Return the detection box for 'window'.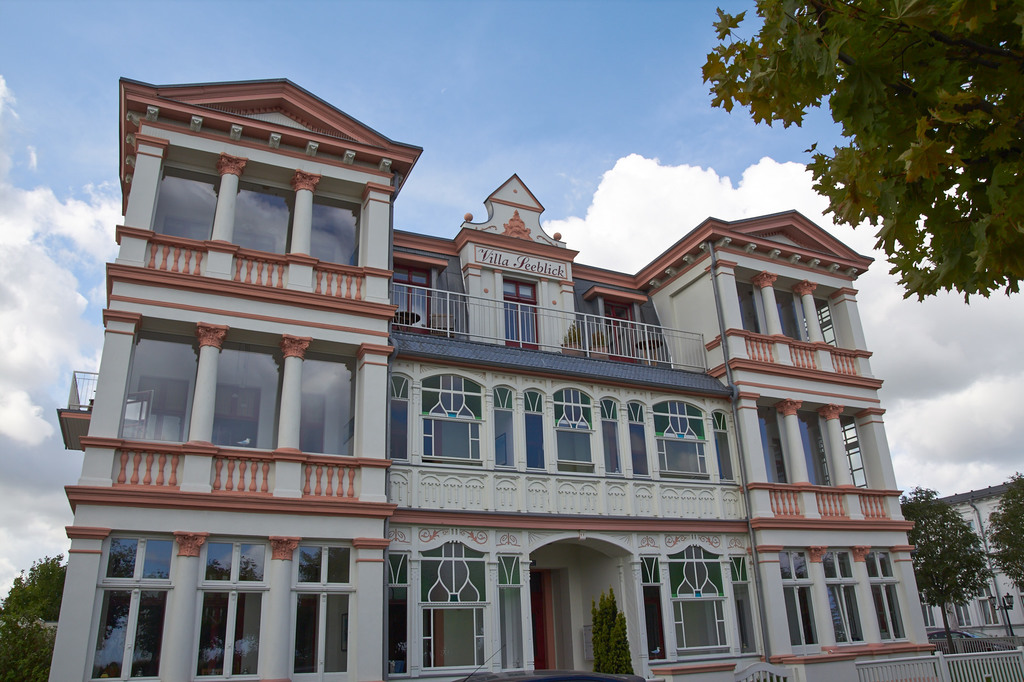
{"left": 598, "top": 304, "right": 636, "bottom": 353}.
